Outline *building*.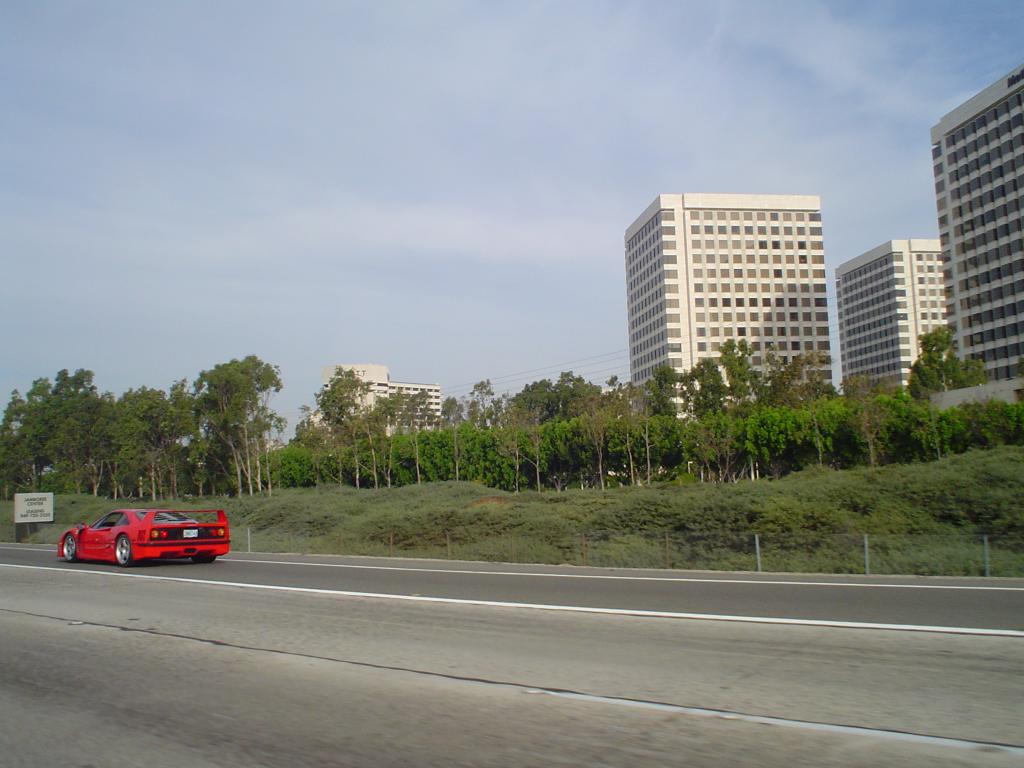
Outline: (924,77,1023,408).
